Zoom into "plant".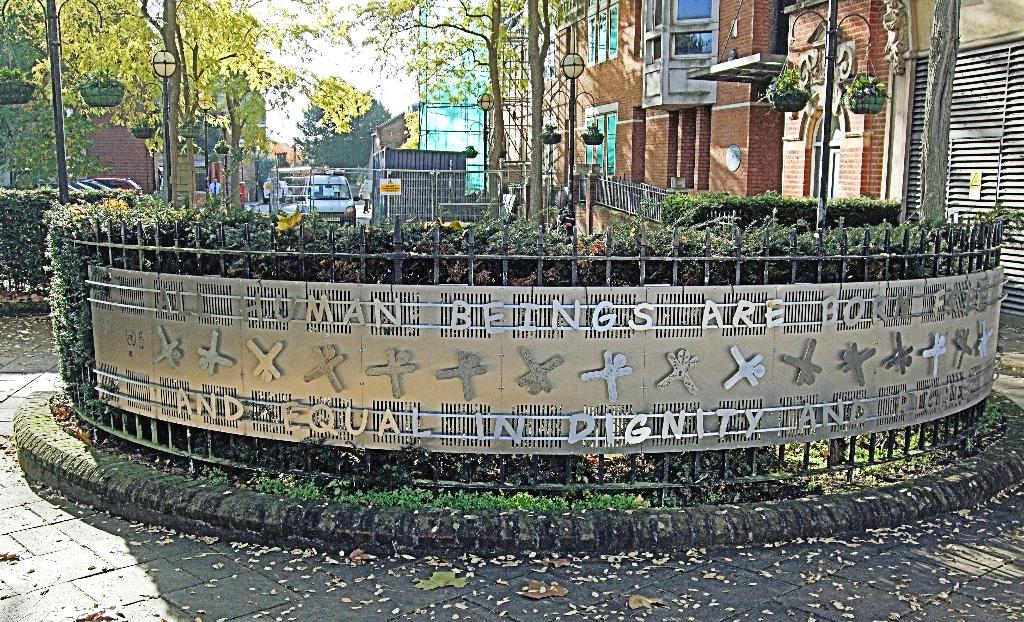
Zoom target: crop(541, 120, 562, 142).
